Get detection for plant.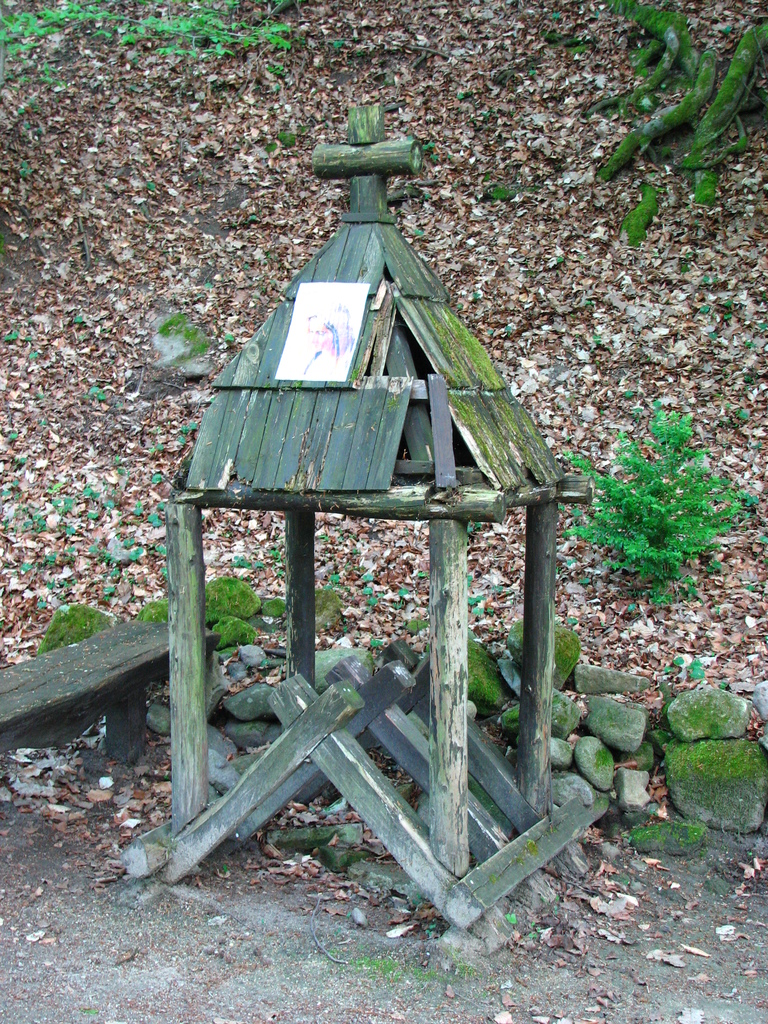
Detection: box=[471, 287, 476, 298].
